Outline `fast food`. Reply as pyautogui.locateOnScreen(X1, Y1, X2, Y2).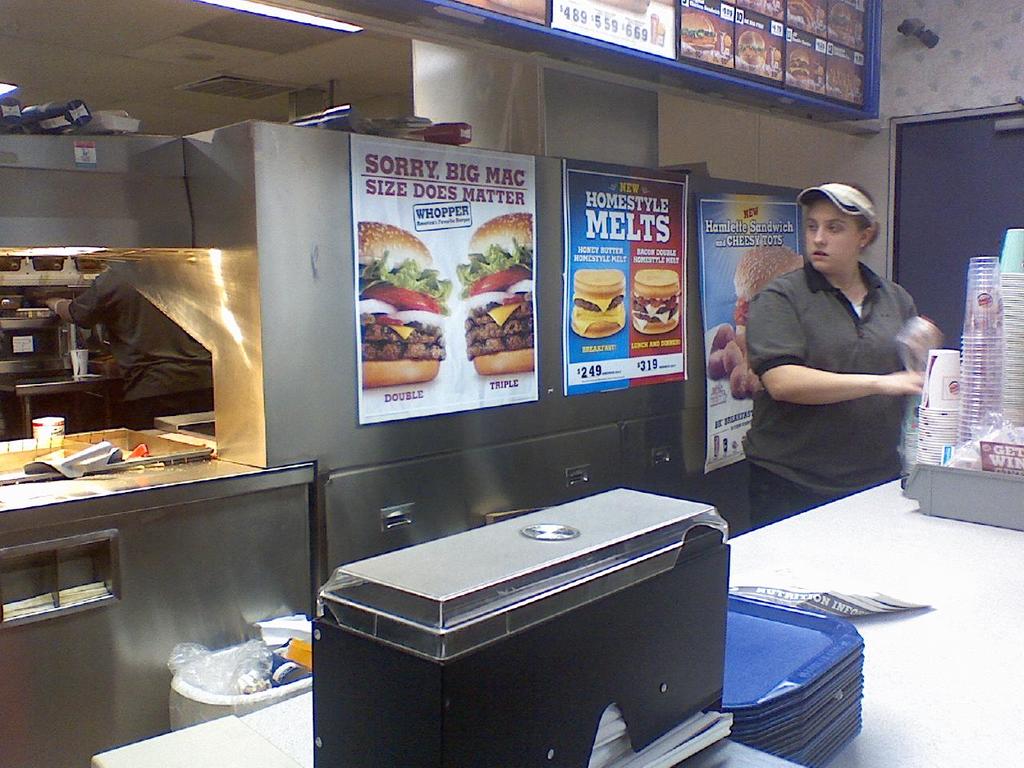
pyautogui.locateOnScreen(360, 224, 438, 380).
